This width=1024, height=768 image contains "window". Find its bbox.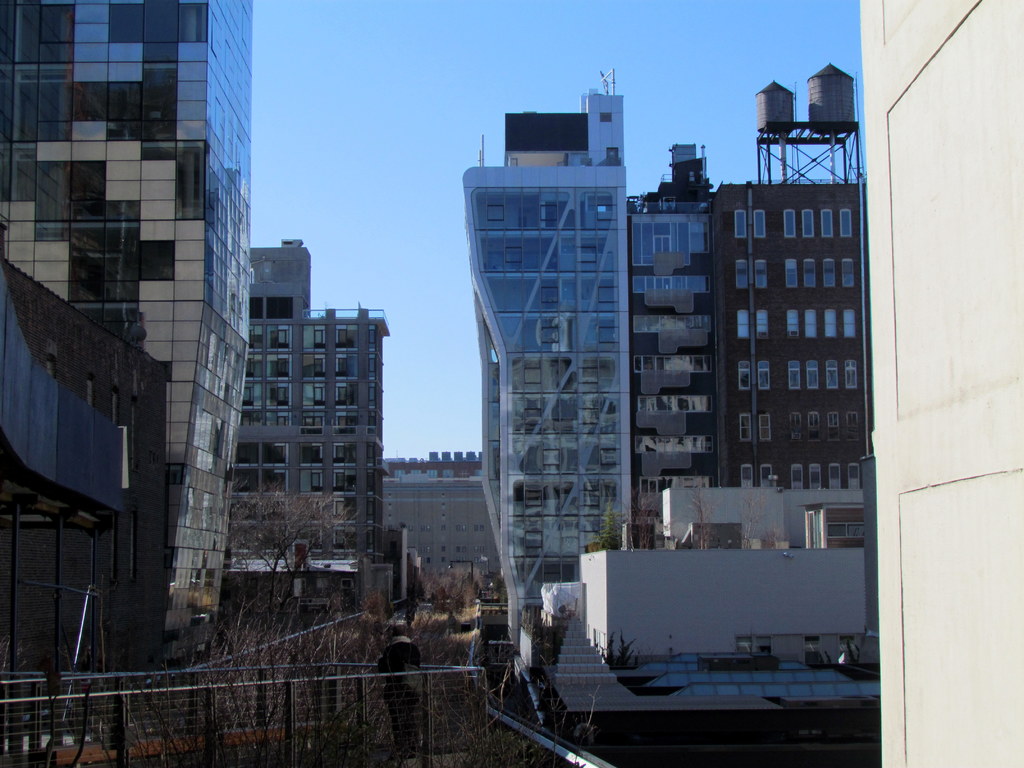
<box>845,308,858,341</box>.
